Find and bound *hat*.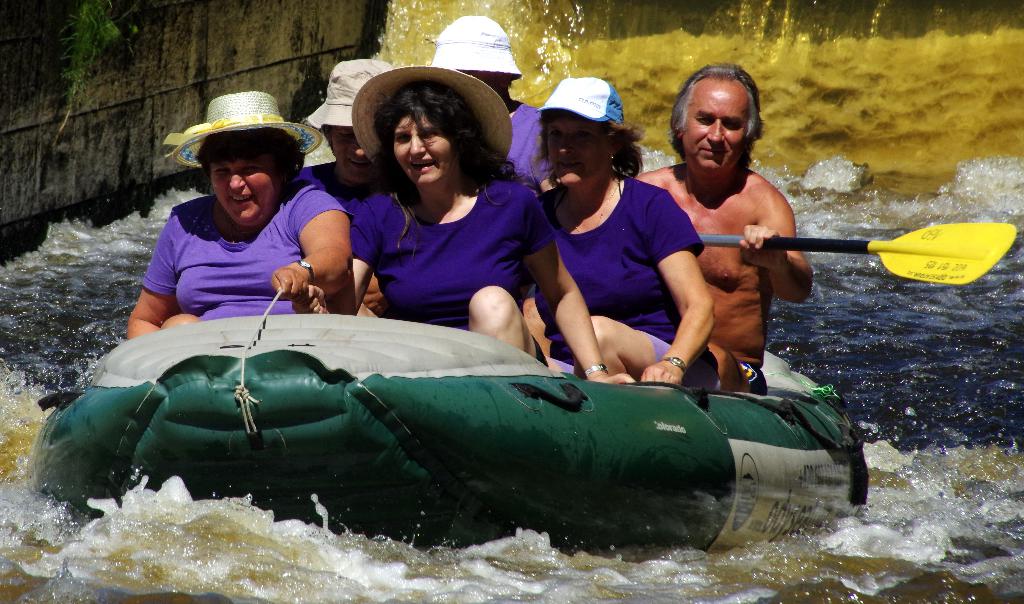
Bound: region(166, 89, 319, 175).
